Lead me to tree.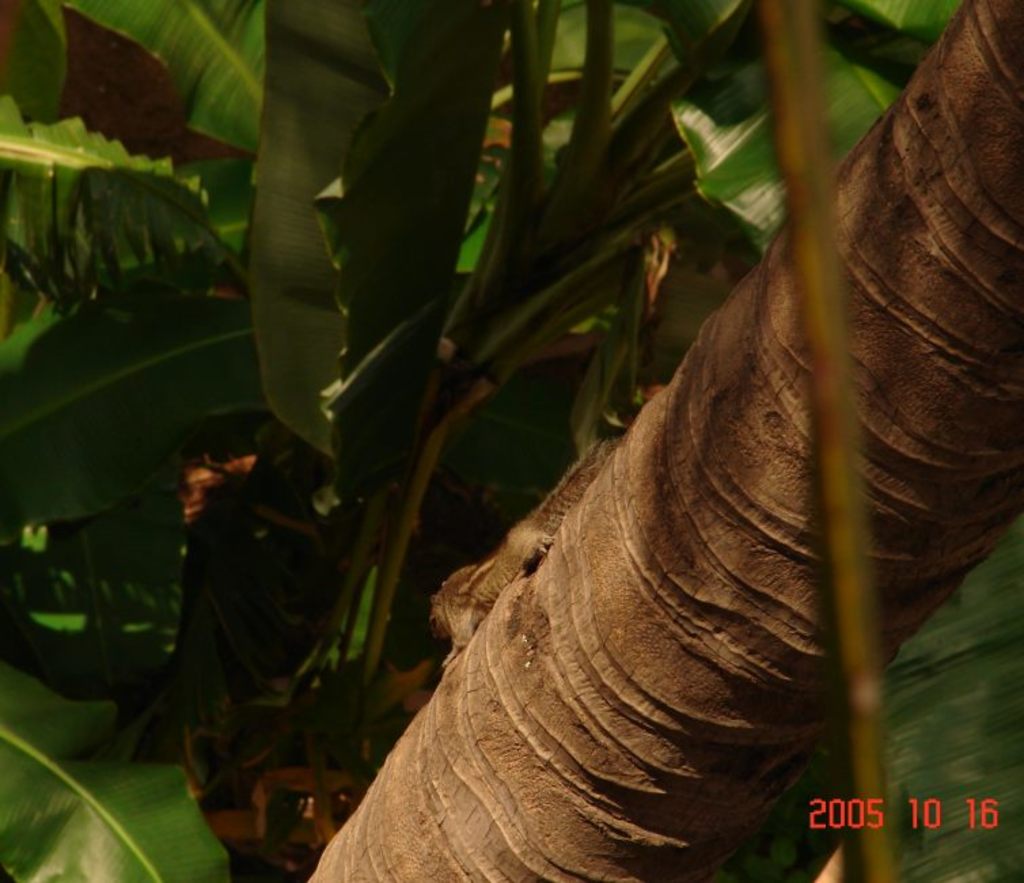
Lead to l=308, t=0, r=1023, b=882.
